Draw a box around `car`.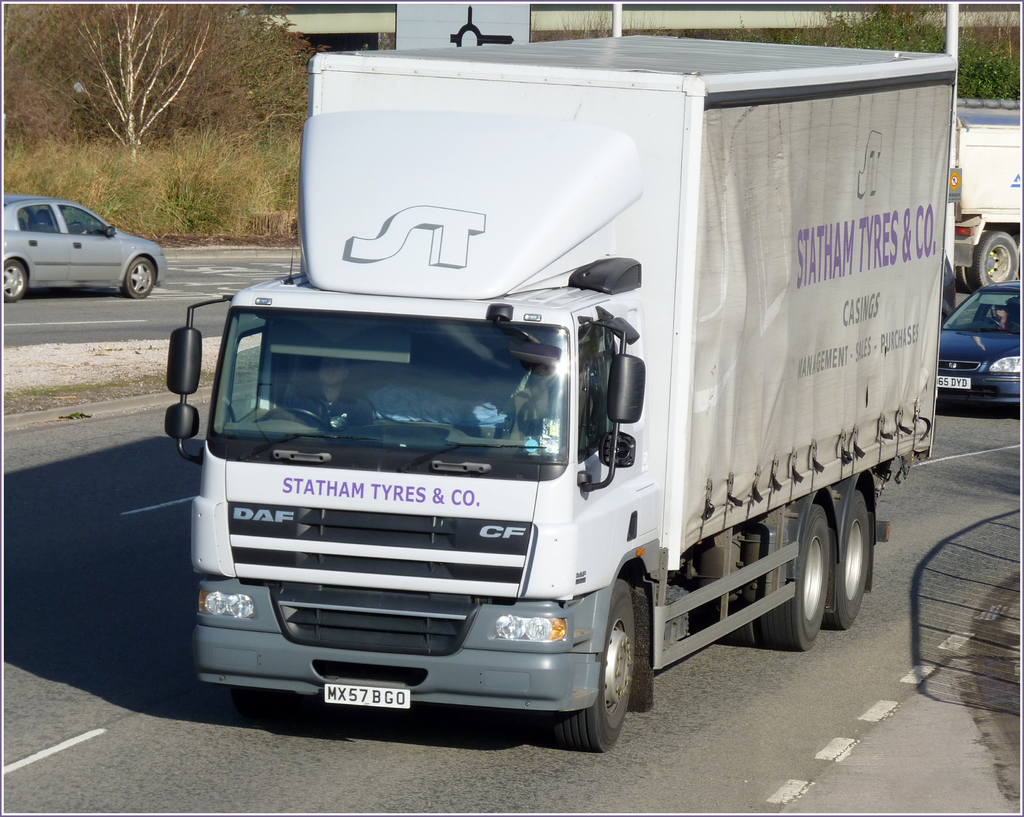
[0, 191, 170, 295].
